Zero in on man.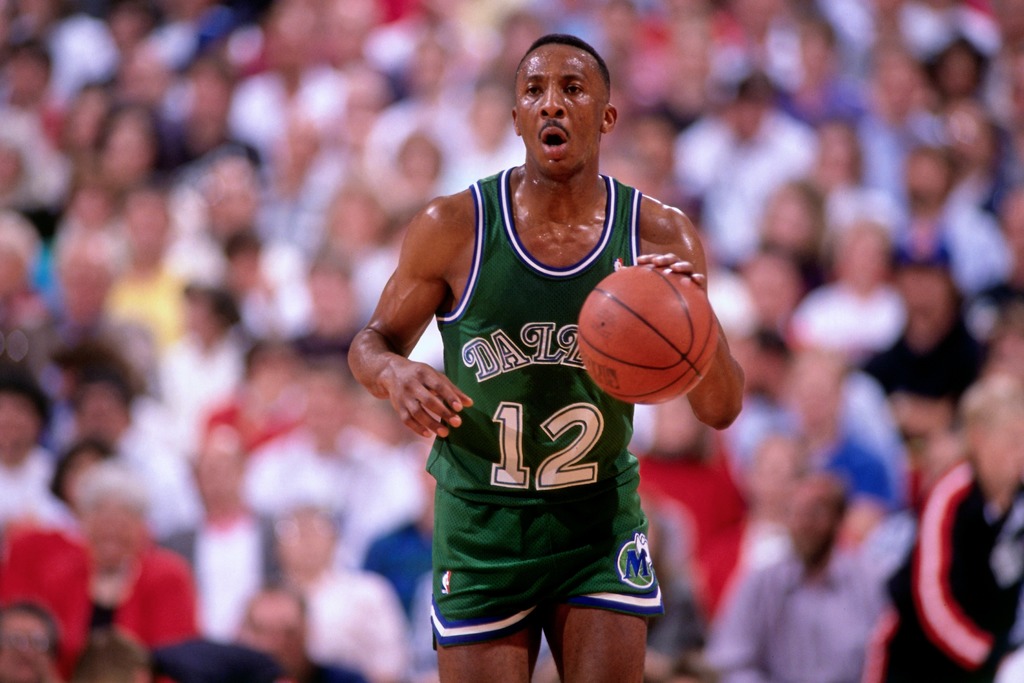
Zeroed in: bbox=[341, 36, 740, 682].
